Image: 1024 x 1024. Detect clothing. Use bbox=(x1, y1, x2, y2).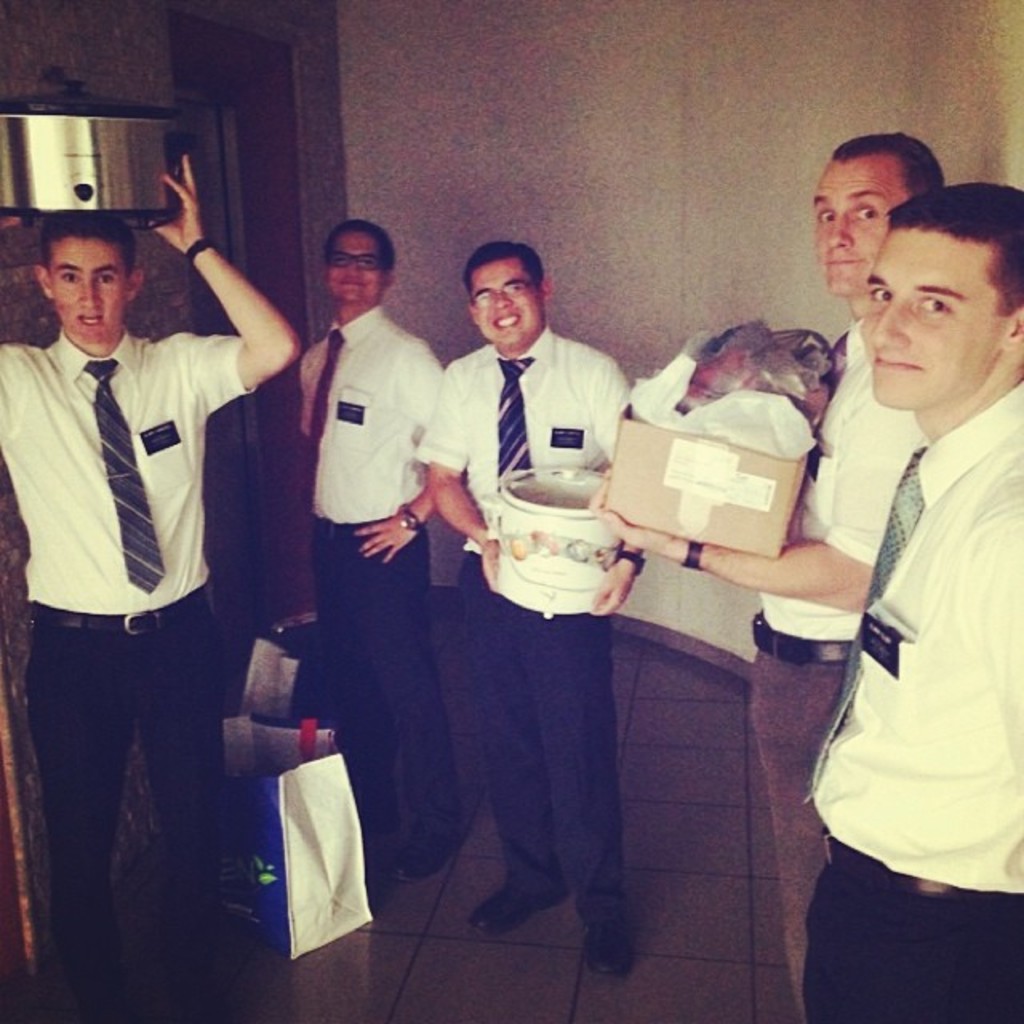
bbox=(422, 322, 643, 917).
